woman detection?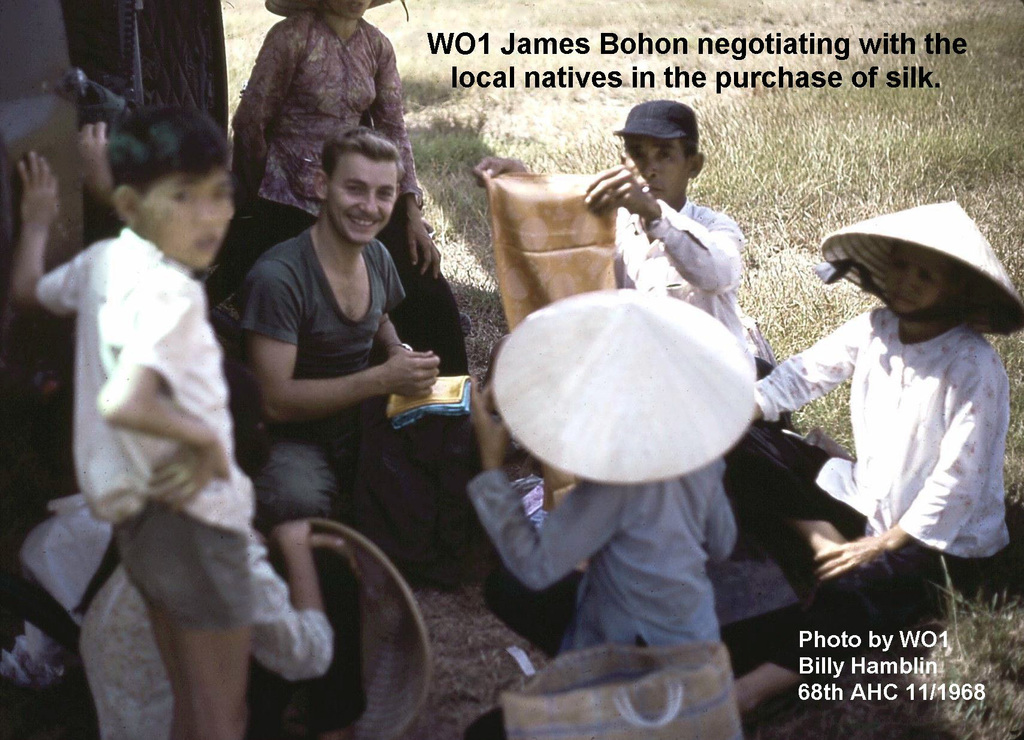
<bbox>715, 202, 1023, 711</bbox>
